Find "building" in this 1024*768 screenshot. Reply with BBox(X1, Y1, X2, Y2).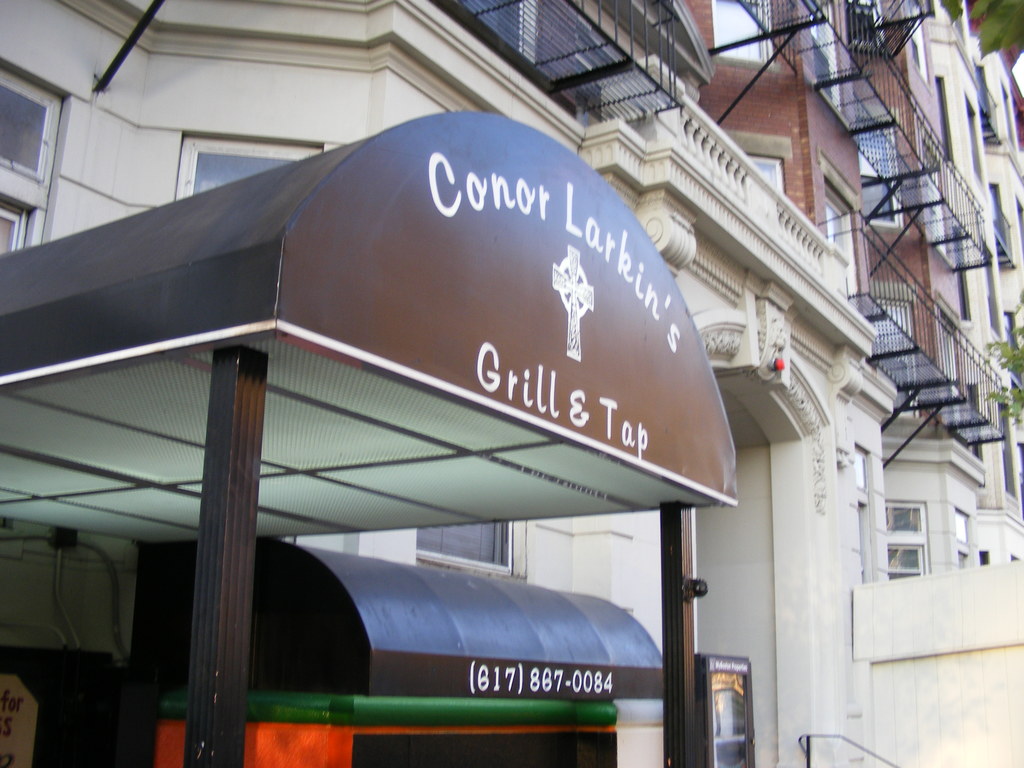
BBox(924, 0, 1023, 564).
